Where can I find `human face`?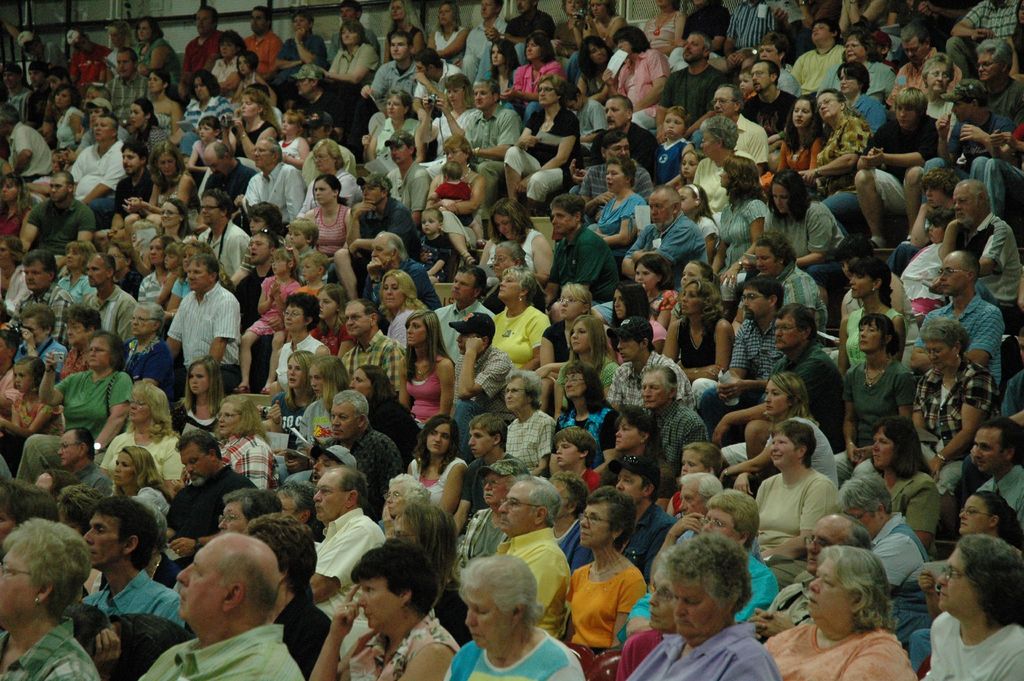
You can find it at crop(220, 38, 235, 57).
